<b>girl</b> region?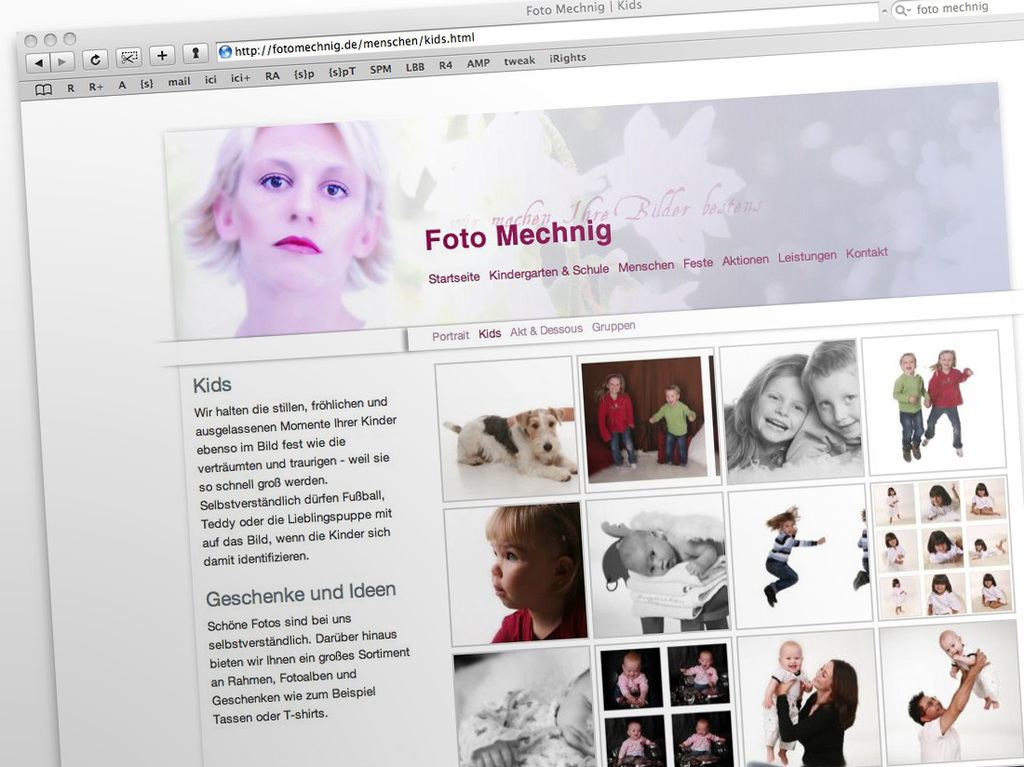
box=[976, 573, 1000, 610]
